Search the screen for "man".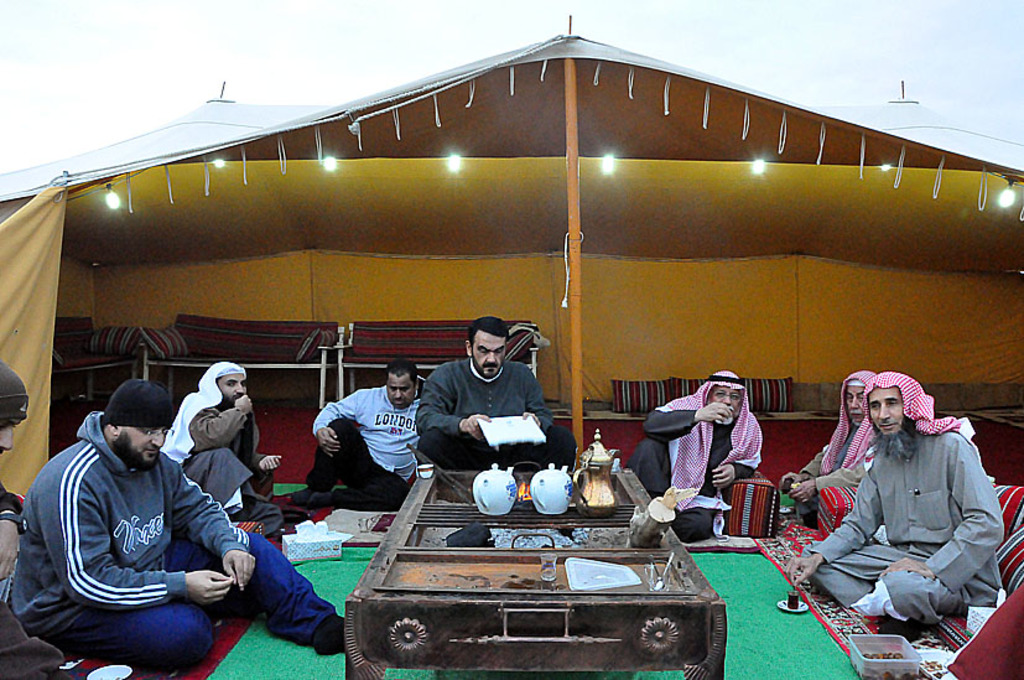
Found at bbox(160, 358, 287, 529).
